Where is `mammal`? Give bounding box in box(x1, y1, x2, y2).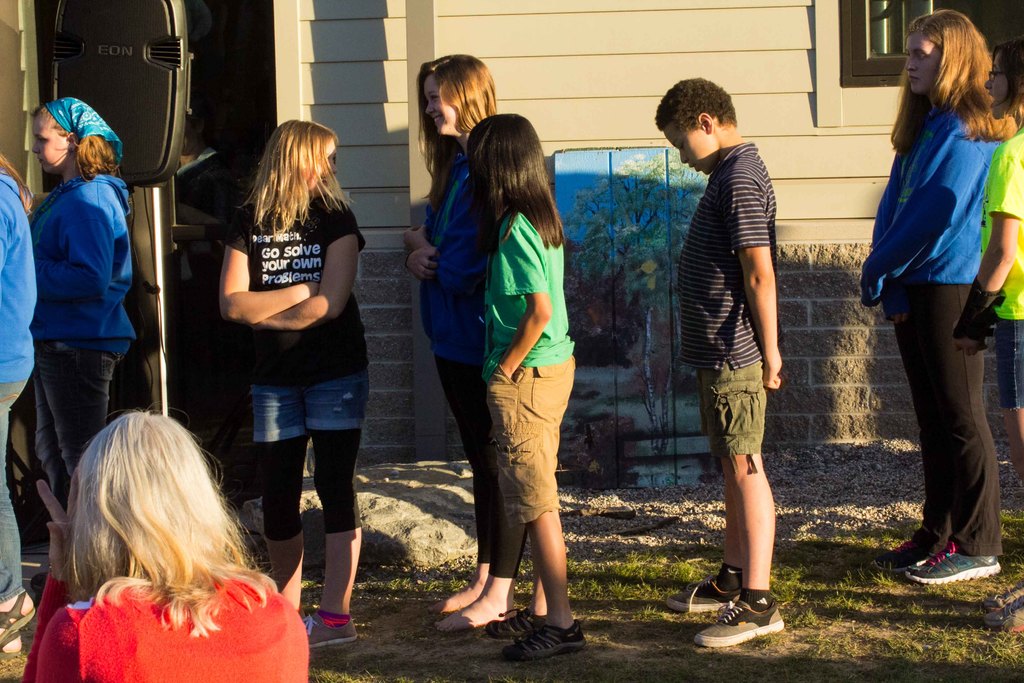
box(953, 35, 1023, 481).
